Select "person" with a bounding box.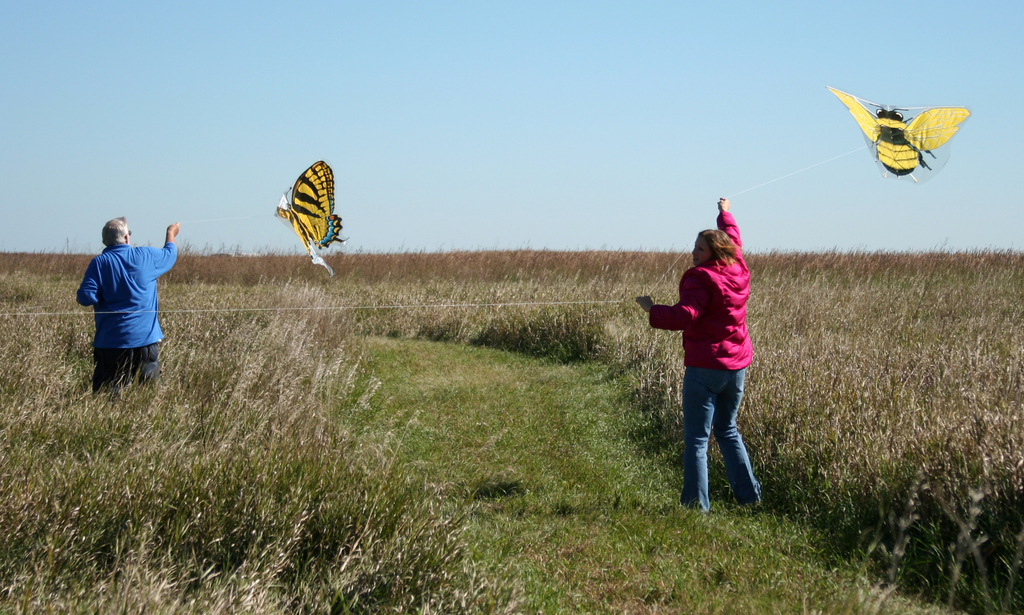
select_region(632, 196, 763, 515).
